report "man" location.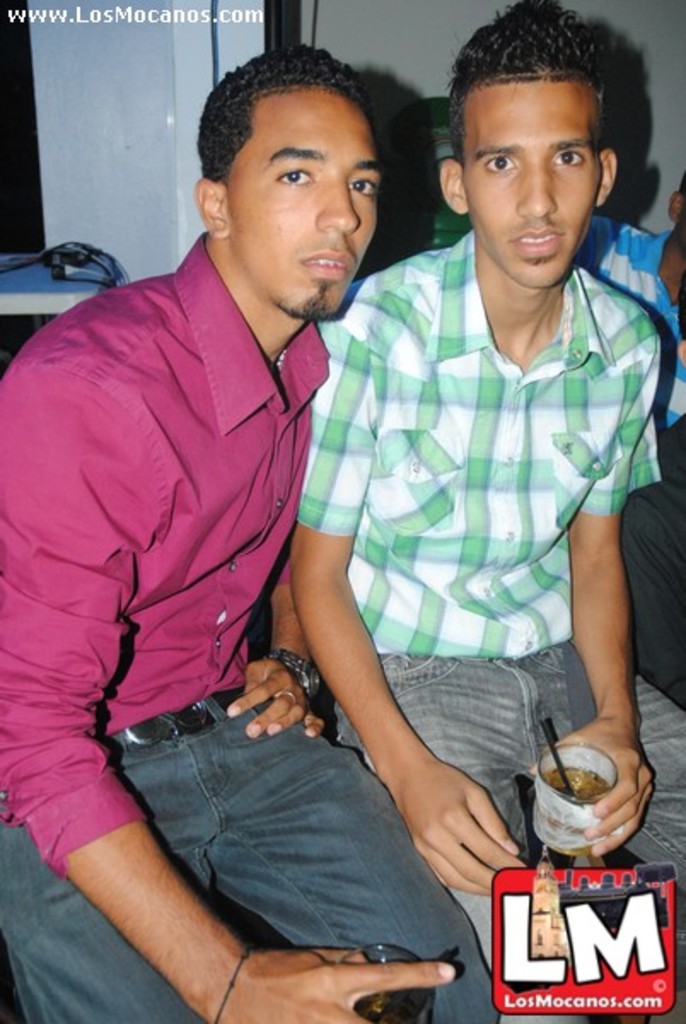
Report: [x1=292, y1=0, x2=684, y2=1022].
